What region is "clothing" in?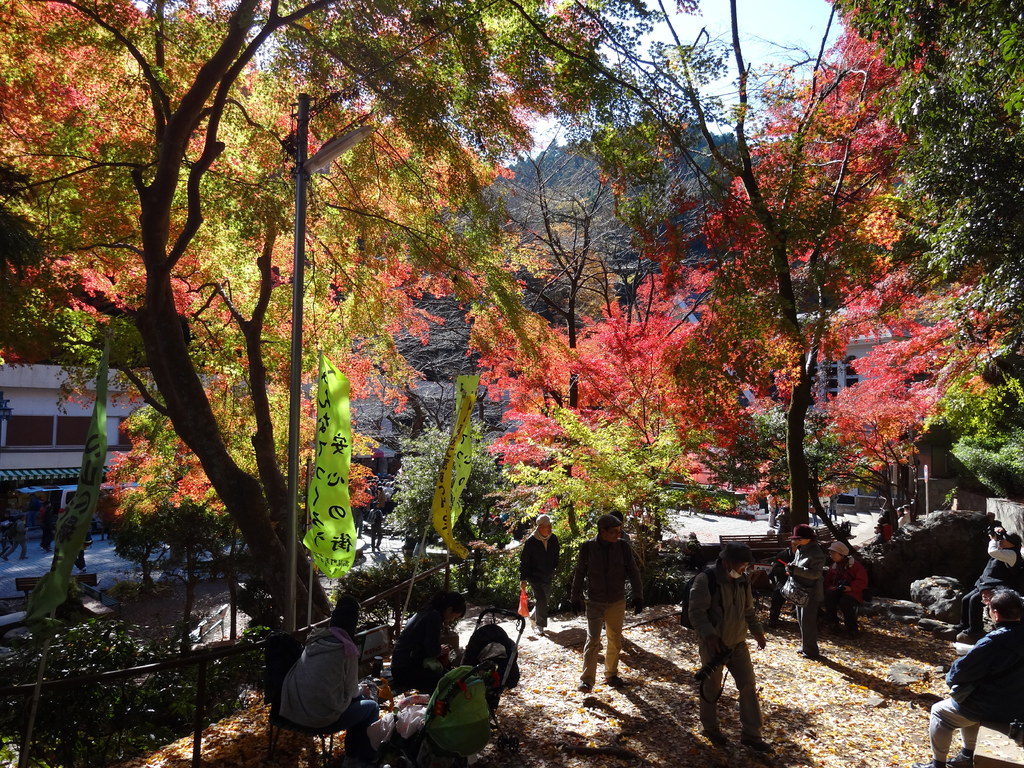
x1=390, y1=610, x2=444, y2=685.
